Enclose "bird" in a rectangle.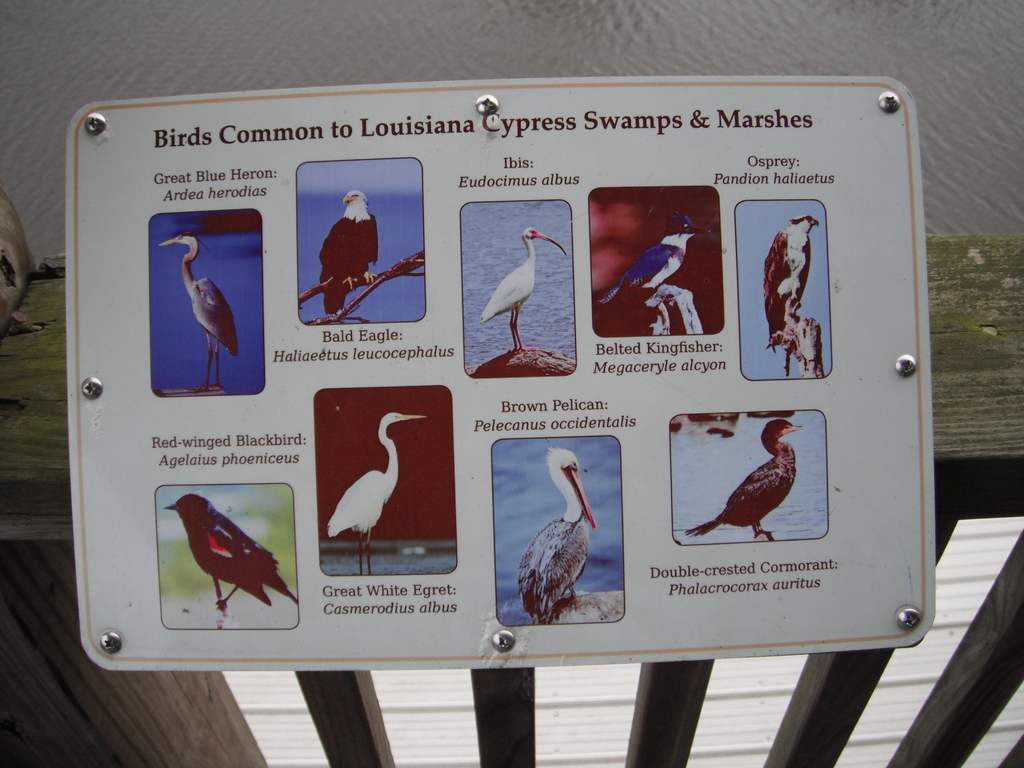
l=759, t=216, r=821, b=347.
